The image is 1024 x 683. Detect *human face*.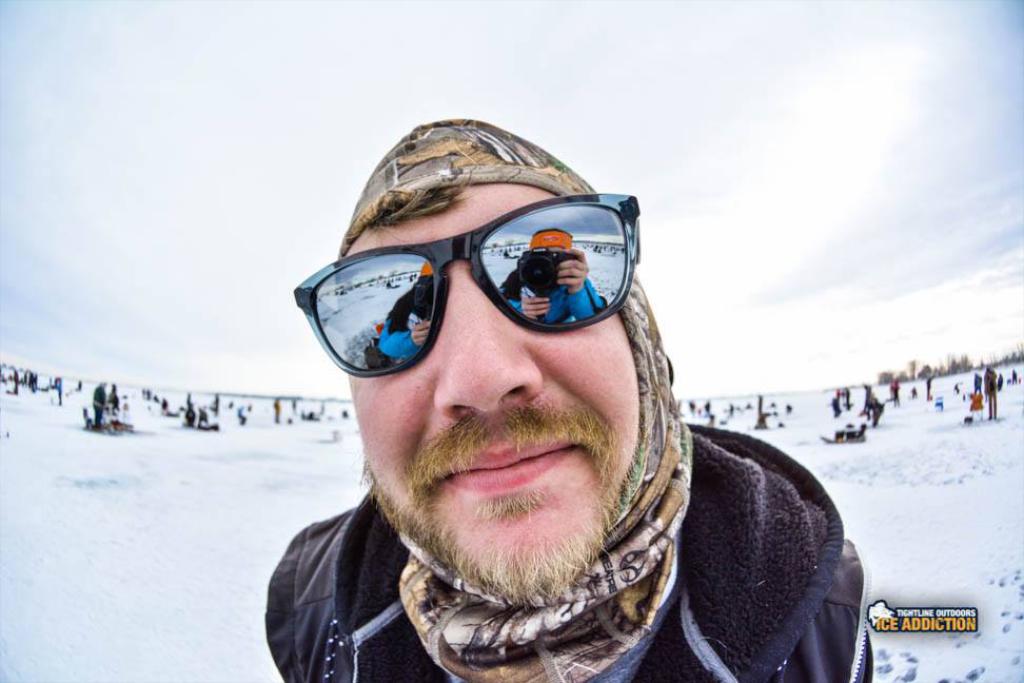
Detection: Rect(339, 176, 638, 584).
